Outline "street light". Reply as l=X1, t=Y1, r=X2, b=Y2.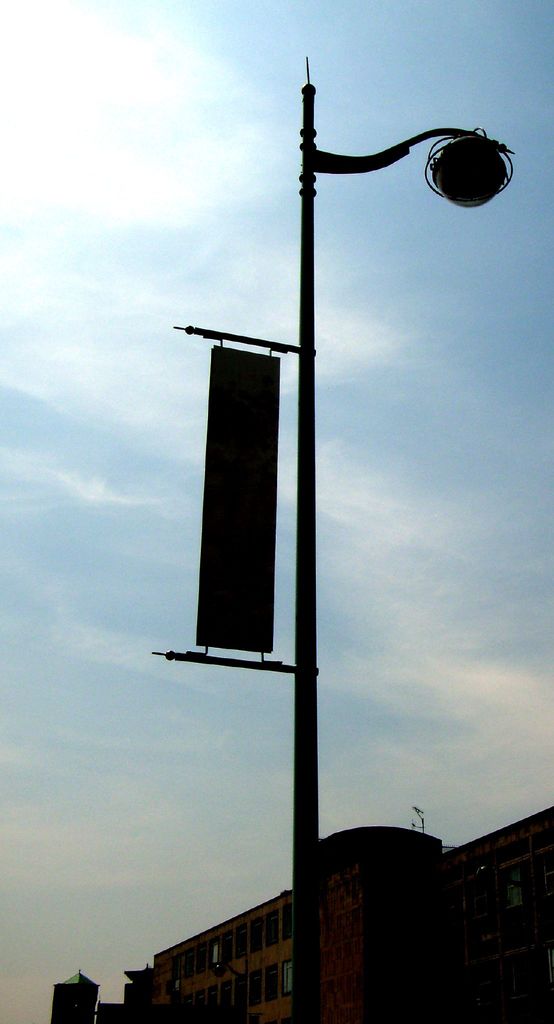
l=290, t=33, r=522, b=1008.
